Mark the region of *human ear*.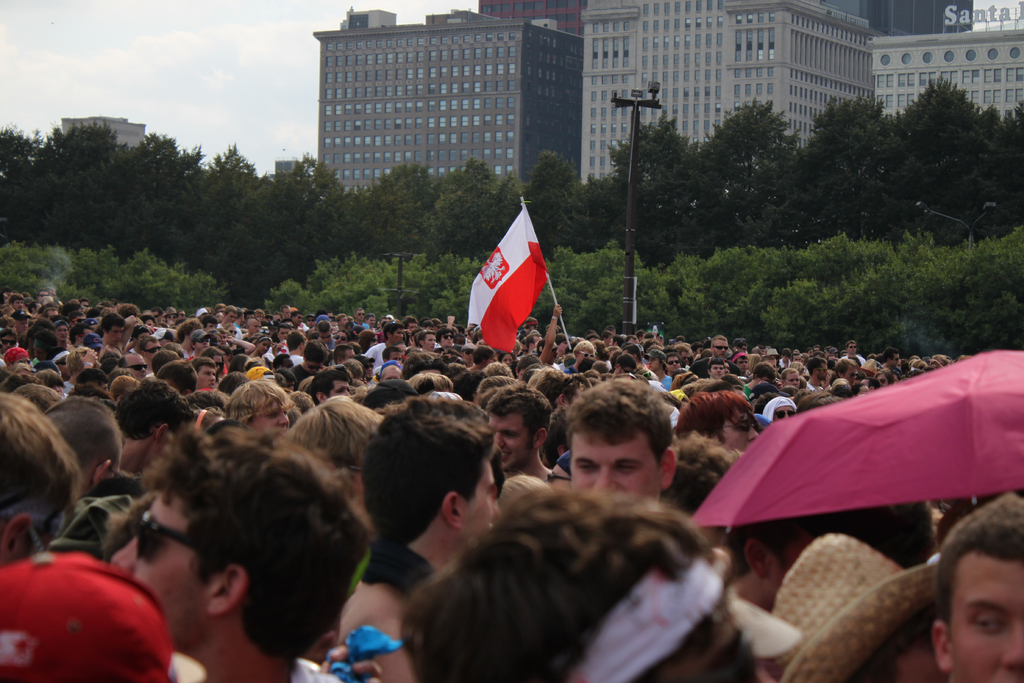
Region: Rect(659, 448, 677, 488).
